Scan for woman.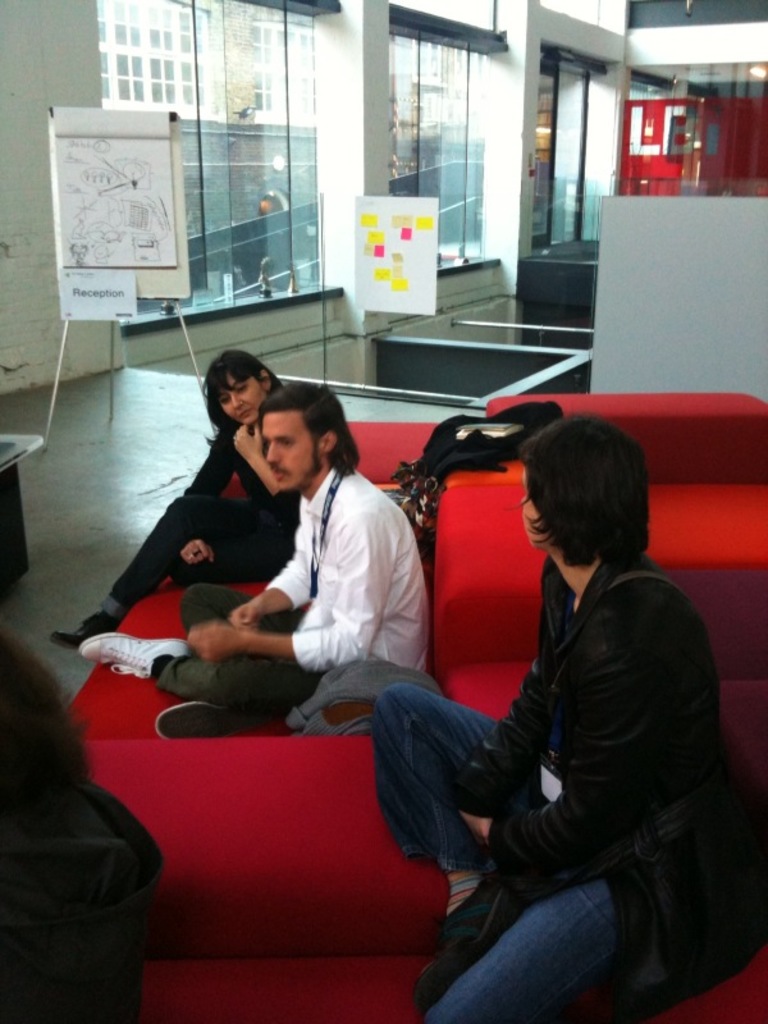
Scan result: <box>49,344,301,653</box>.
